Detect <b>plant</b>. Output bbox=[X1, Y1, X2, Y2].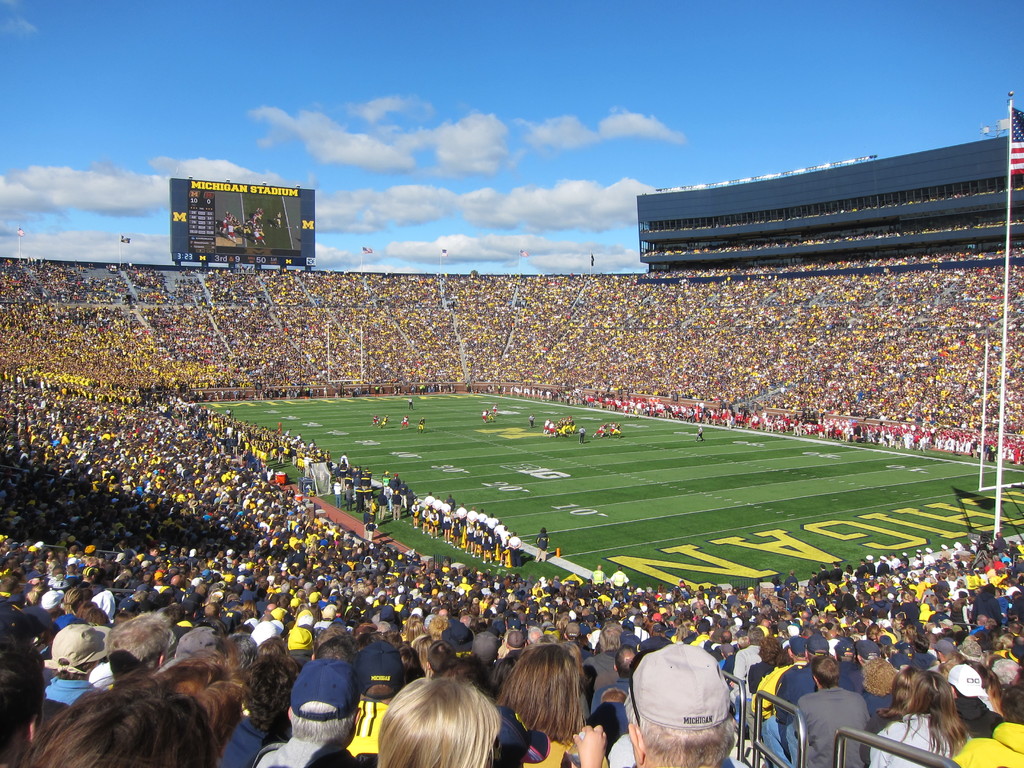
bbox=[195, 383, 1023, 627].
